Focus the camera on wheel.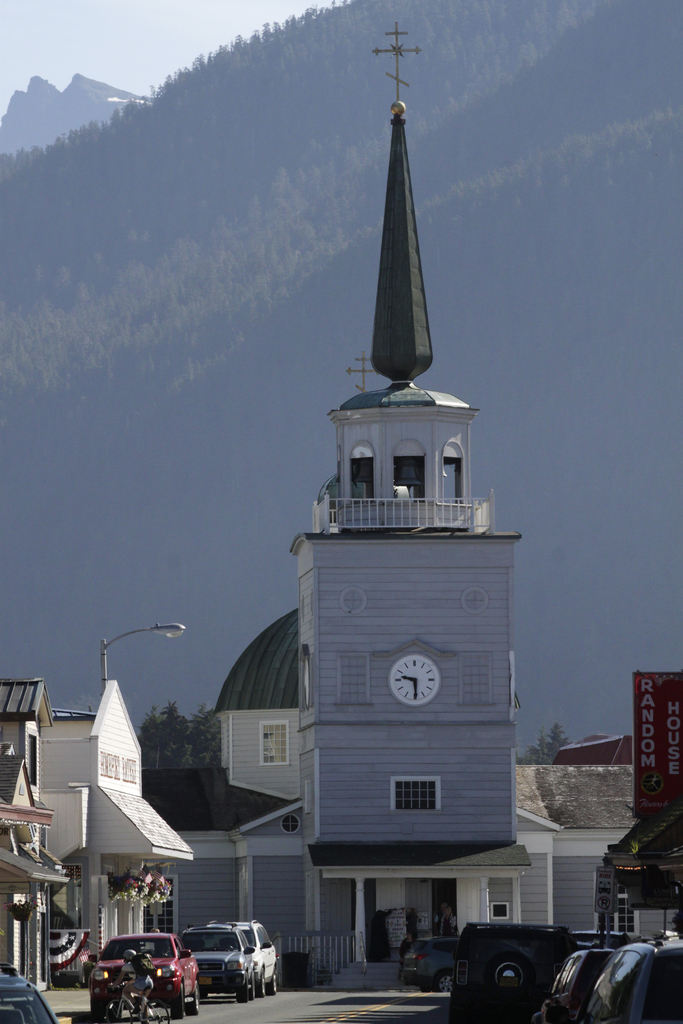
Focus region: [170,986,188,1014].
